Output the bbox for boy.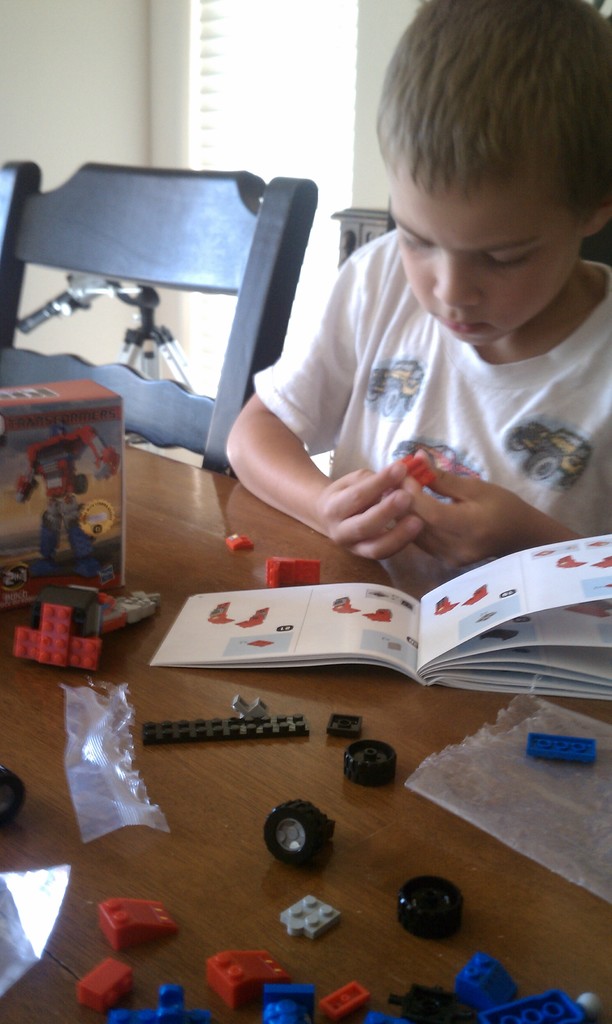
x1=223 y1=19 x2=576 y2=703.
